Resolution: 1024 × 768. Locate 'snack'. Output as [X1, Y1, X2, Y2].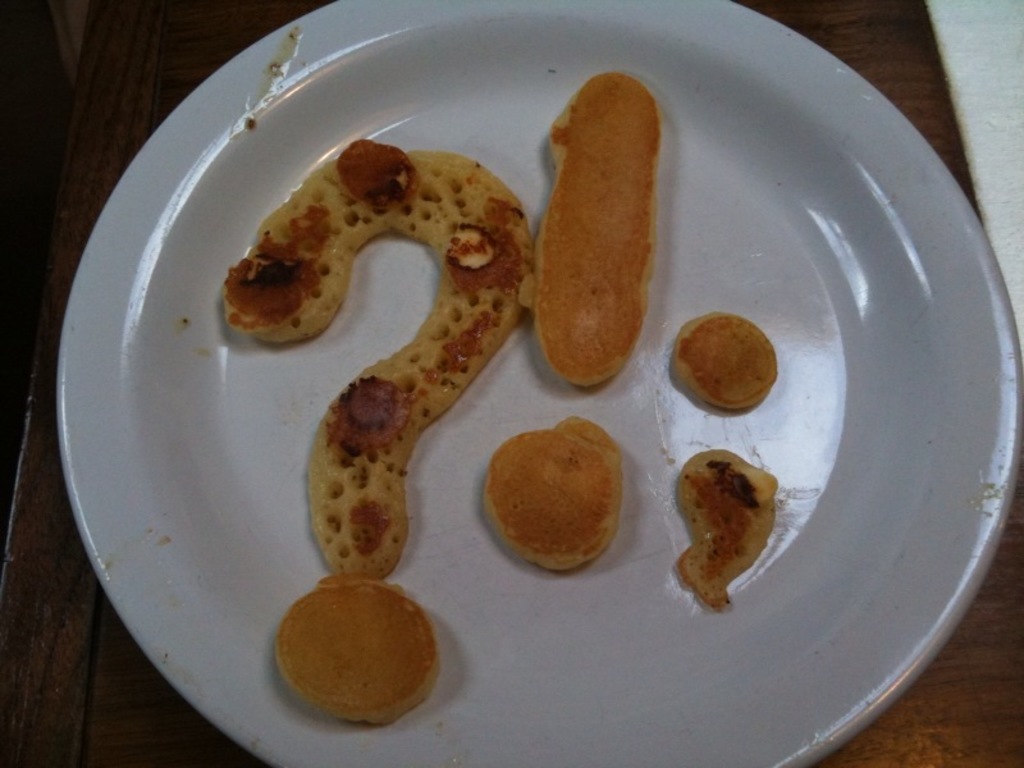
[475, 413, 632, 571].
